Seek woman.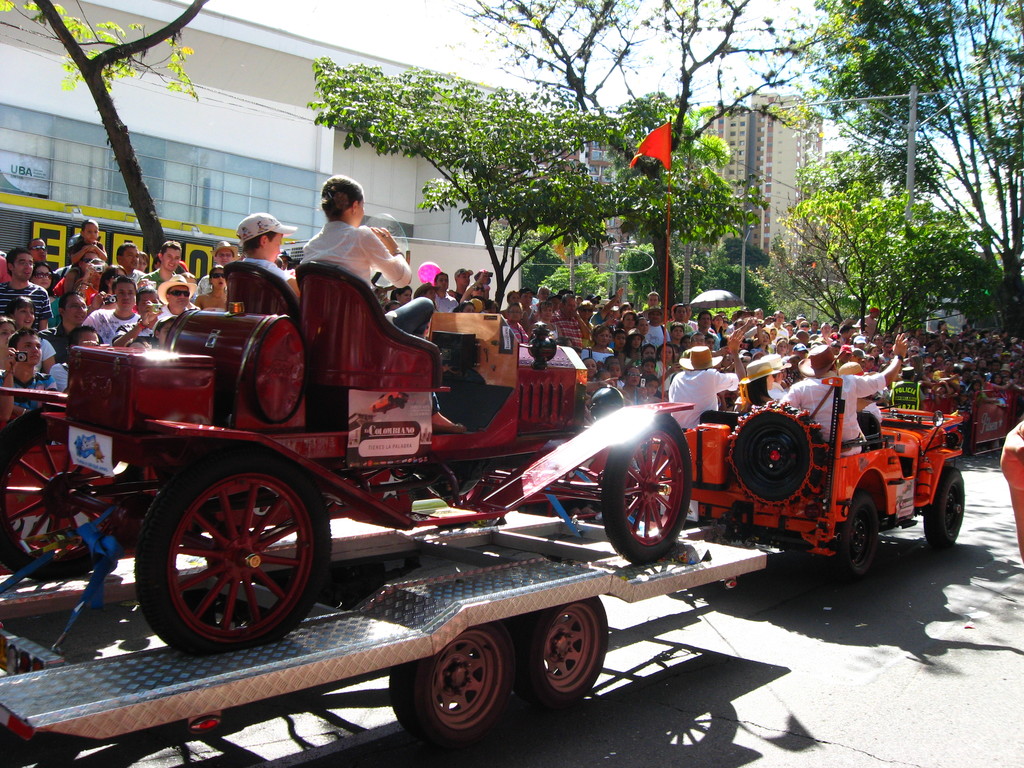
select_region(583, 357, 598, 381).
